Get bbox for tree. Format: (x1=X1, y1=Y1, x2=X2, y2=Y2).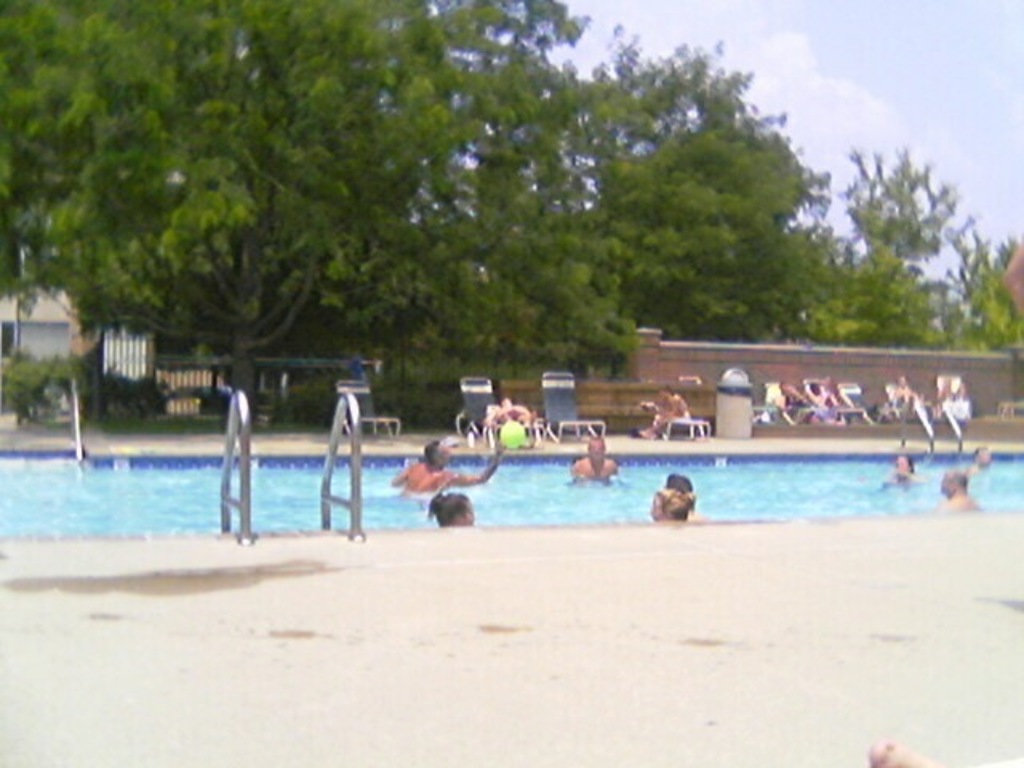
(x1=821, y1=115, x2=990, y2=363).
